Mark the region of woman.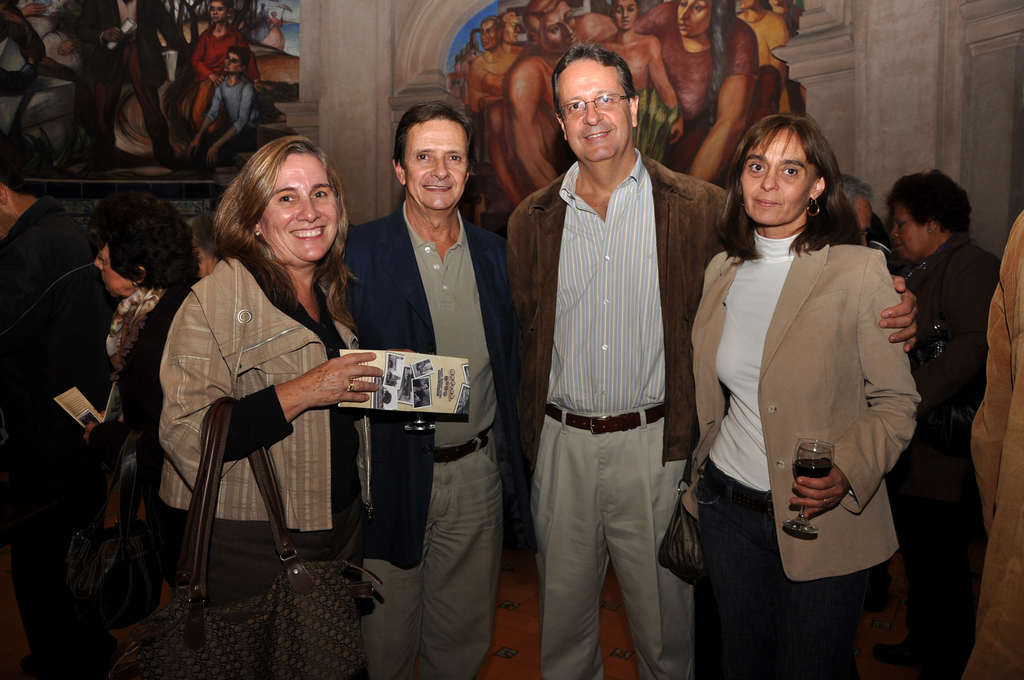
Region: <bbox>260, 10, 286, 52</bbox>.
